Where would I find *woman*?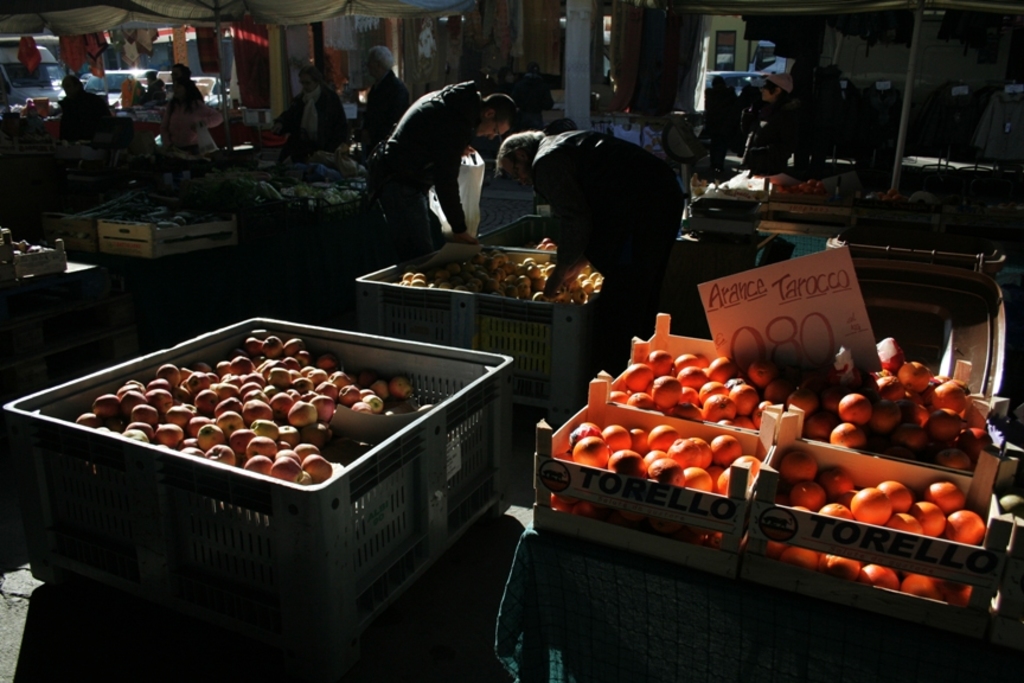
At [left=741, top=71, right=799, bottom=175].
